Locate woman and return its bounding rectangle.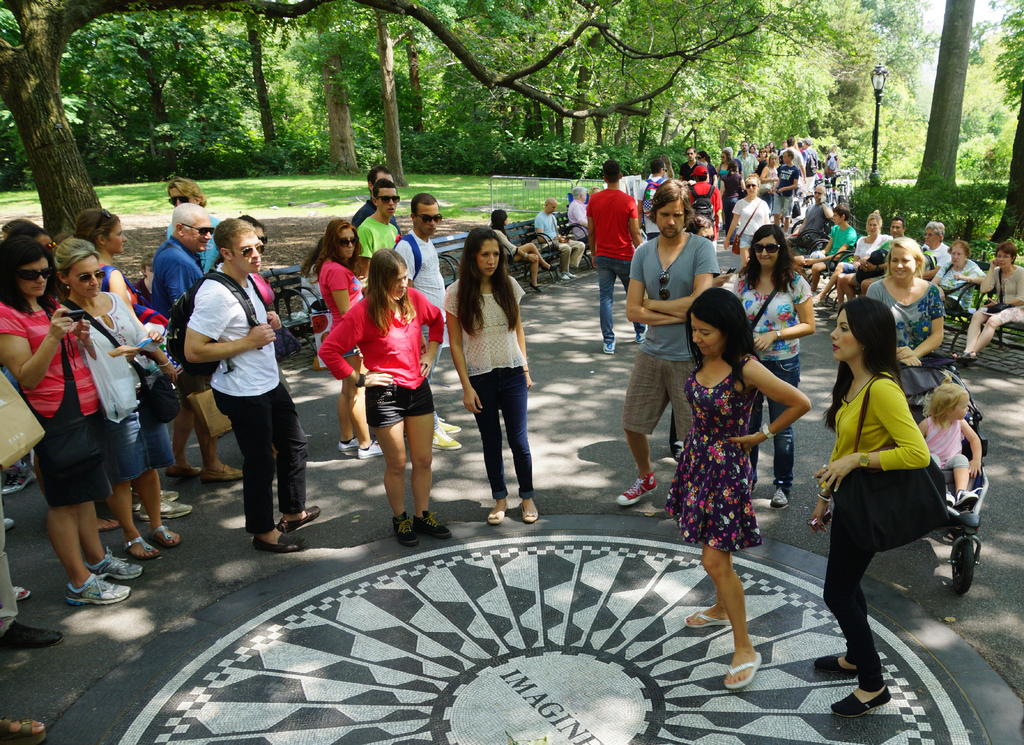
detection(863, 236, 948, 411).
